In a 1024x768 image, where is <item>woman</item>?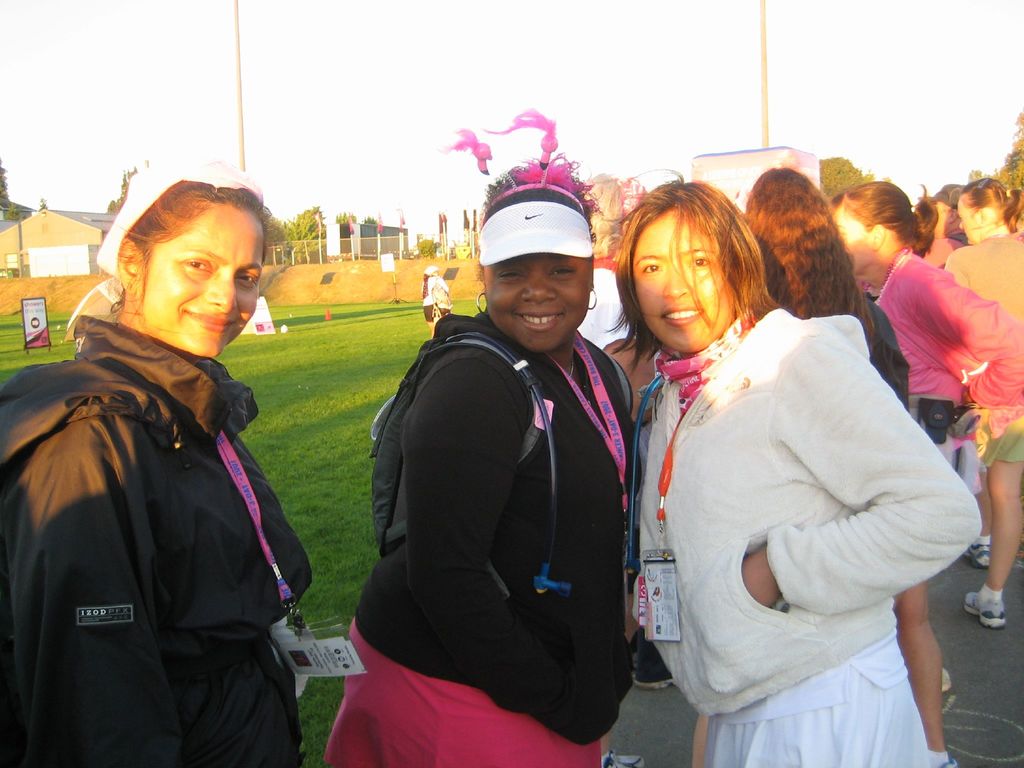
box(0, 156, 316, 767).
